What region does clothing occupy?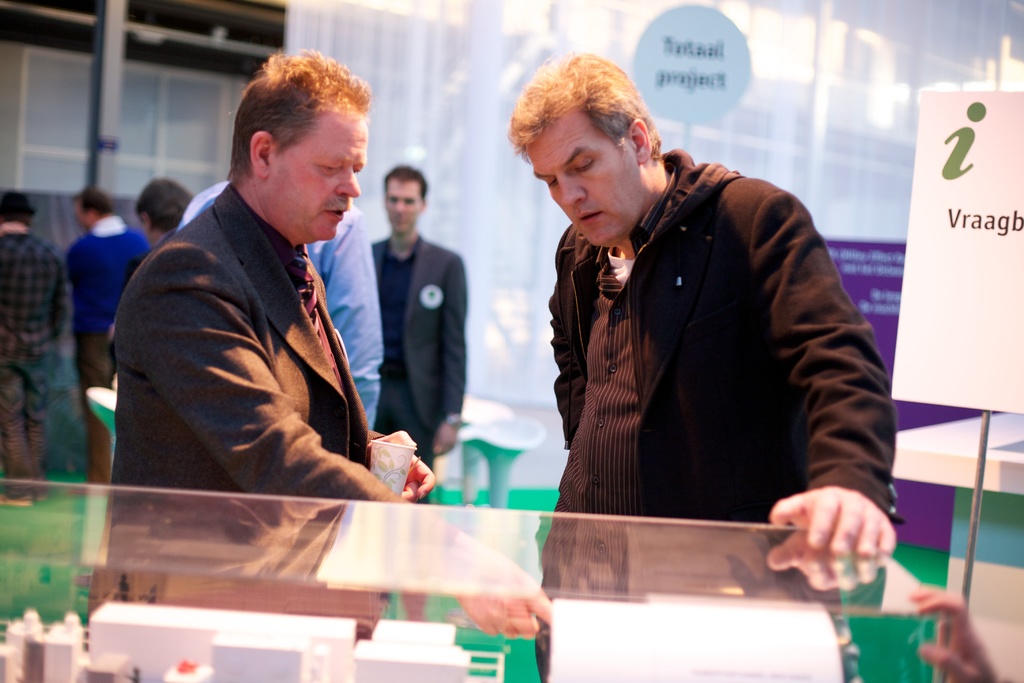
left=0, top=219, right=67, bottom=502.
